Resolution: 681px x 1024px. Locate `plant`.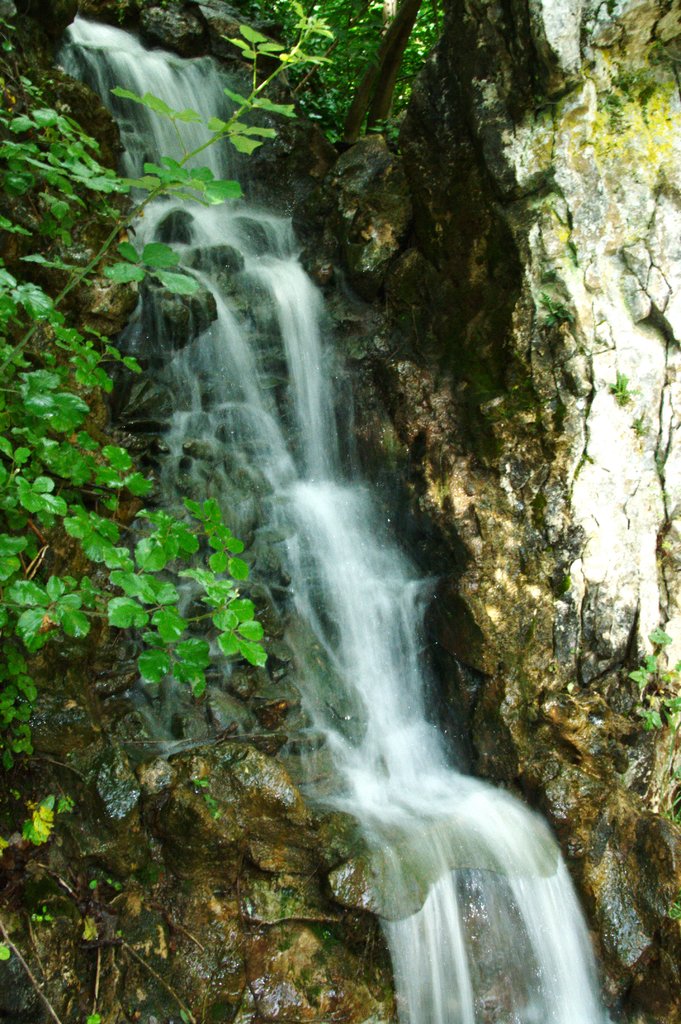
(32,900,63,924).
